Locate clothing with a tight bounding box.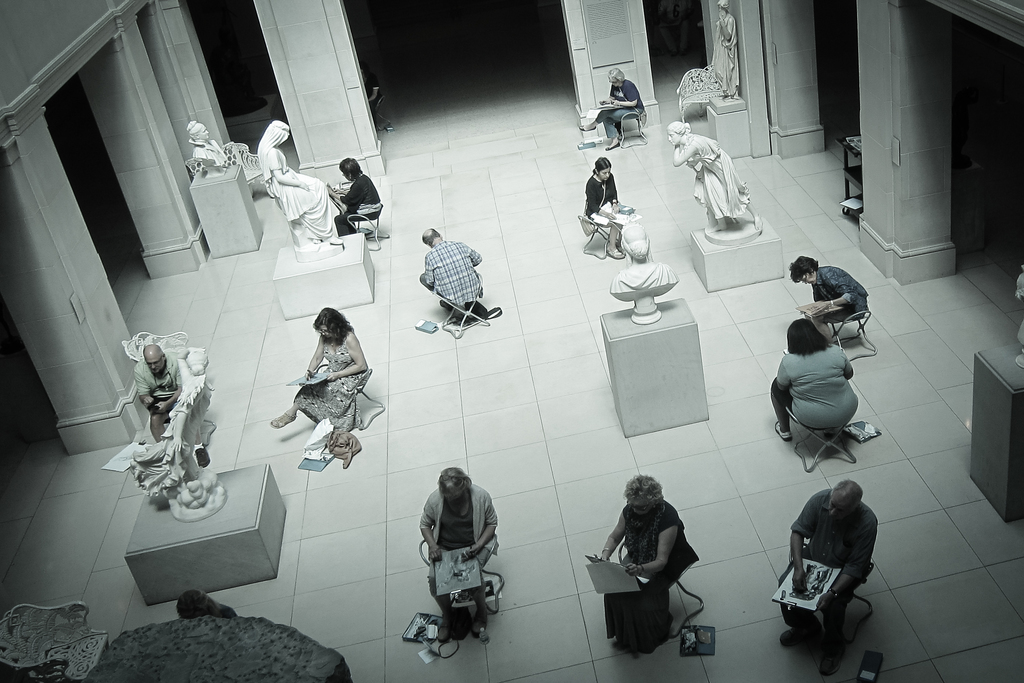
[x1=189, y1=142, x2=232, y2=165].
